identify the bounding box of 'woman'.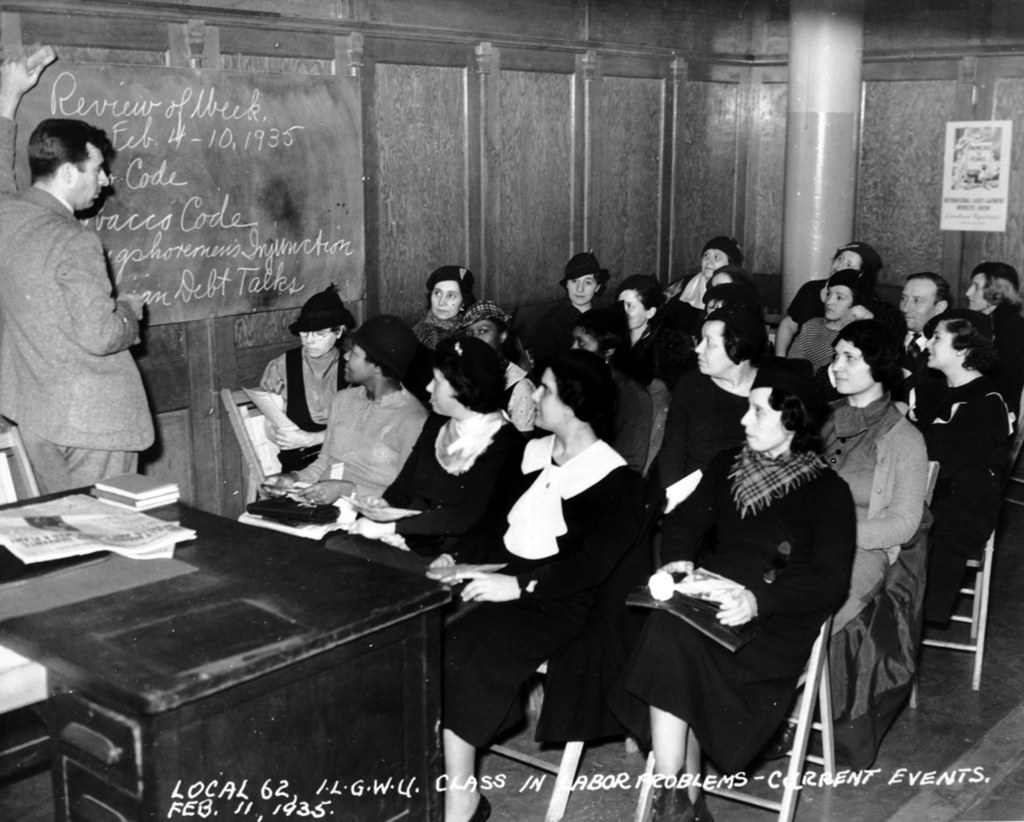
bbox=(781, 275, 879, 368).
